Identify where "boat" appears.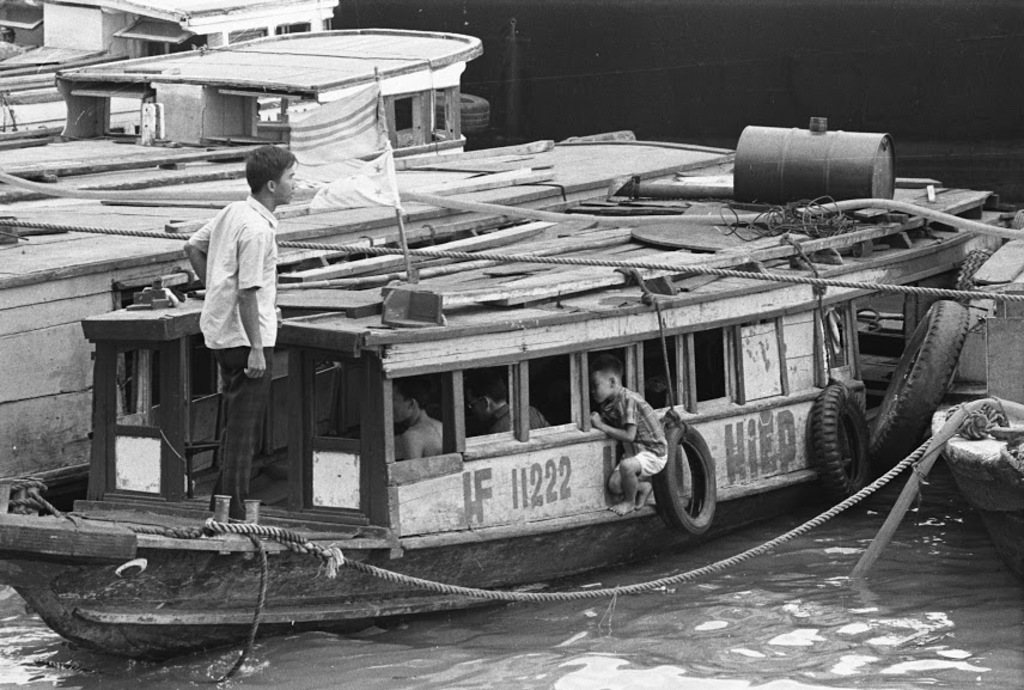
Appears at <box>0,14,743,557</box>.
